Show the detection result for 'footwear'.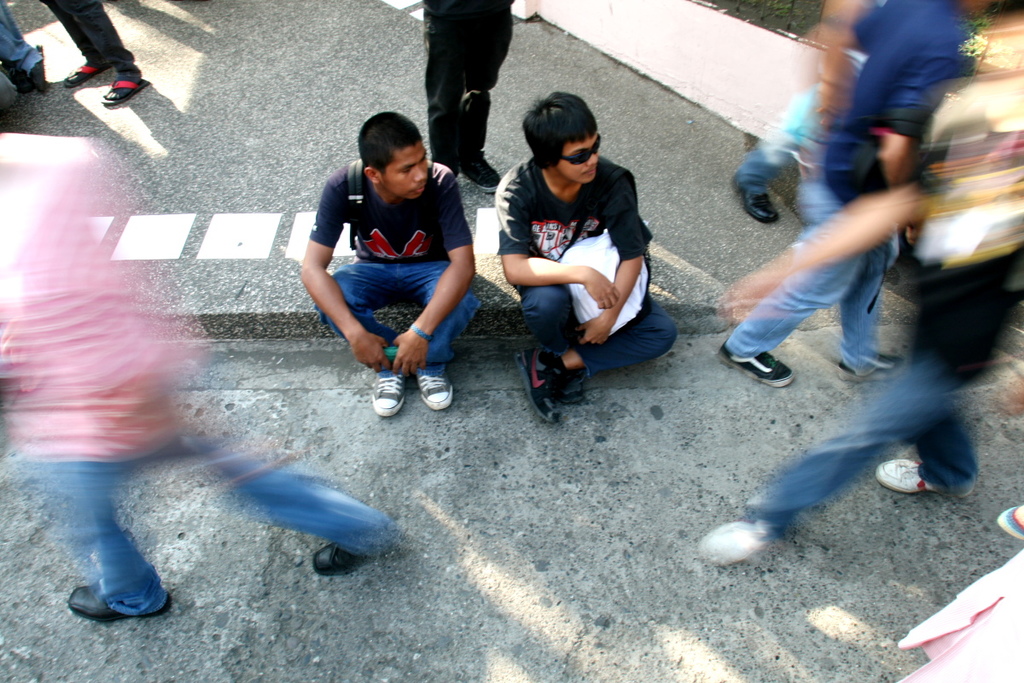
detection(314, 526, 375, 581).
